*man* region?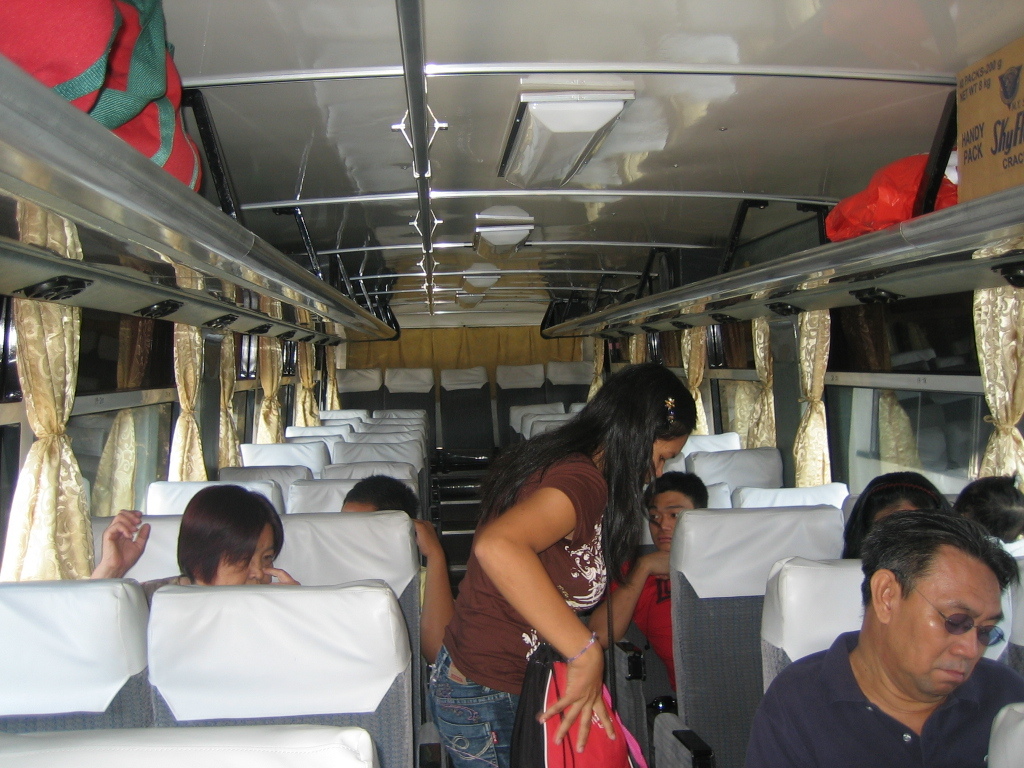
bbox=[743, 510, 1023, 764]
